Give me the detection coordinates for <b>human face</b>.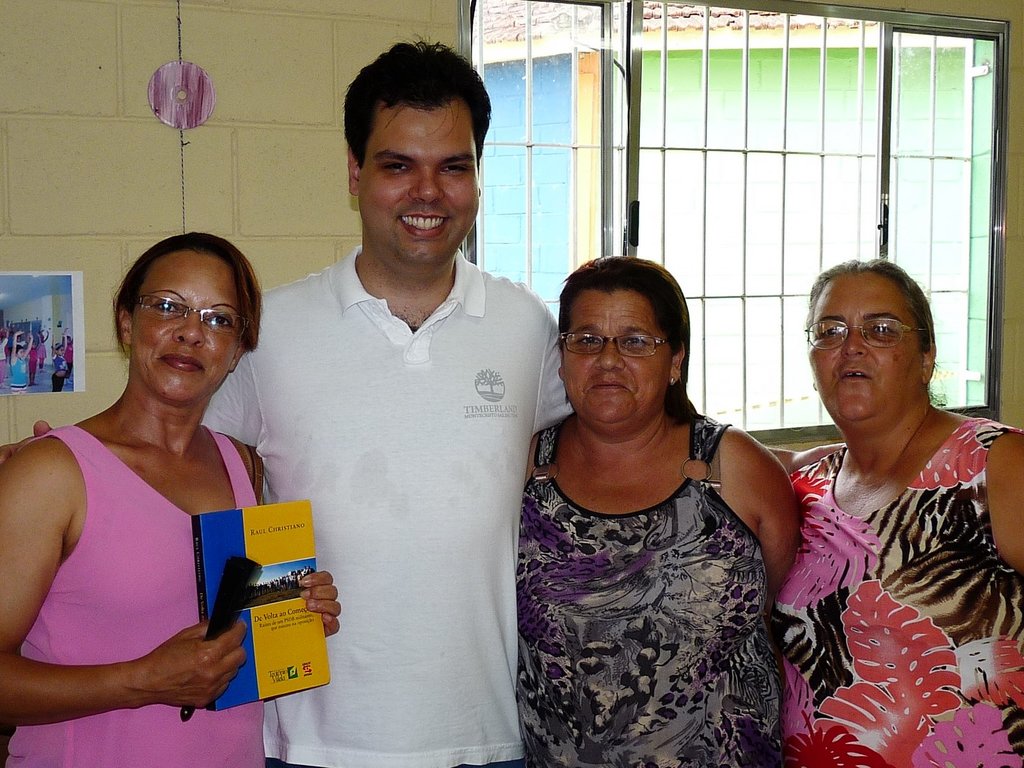
(left=356, top=105, right=478, bottom=265).
